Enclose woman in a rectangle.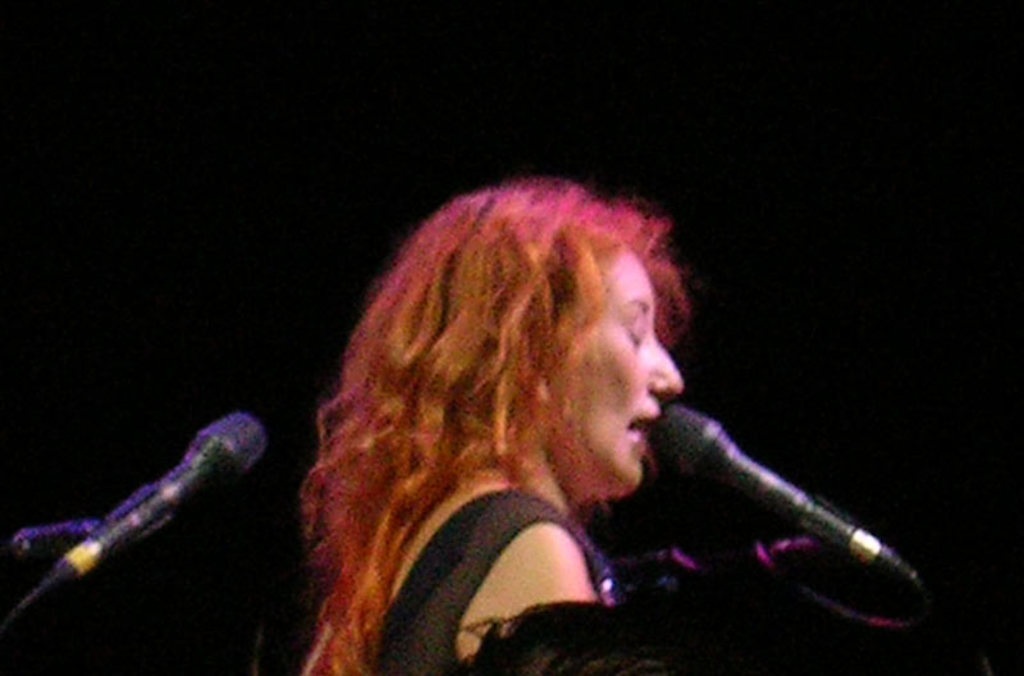
(left=261, top=145, right=908, bottom=654).
